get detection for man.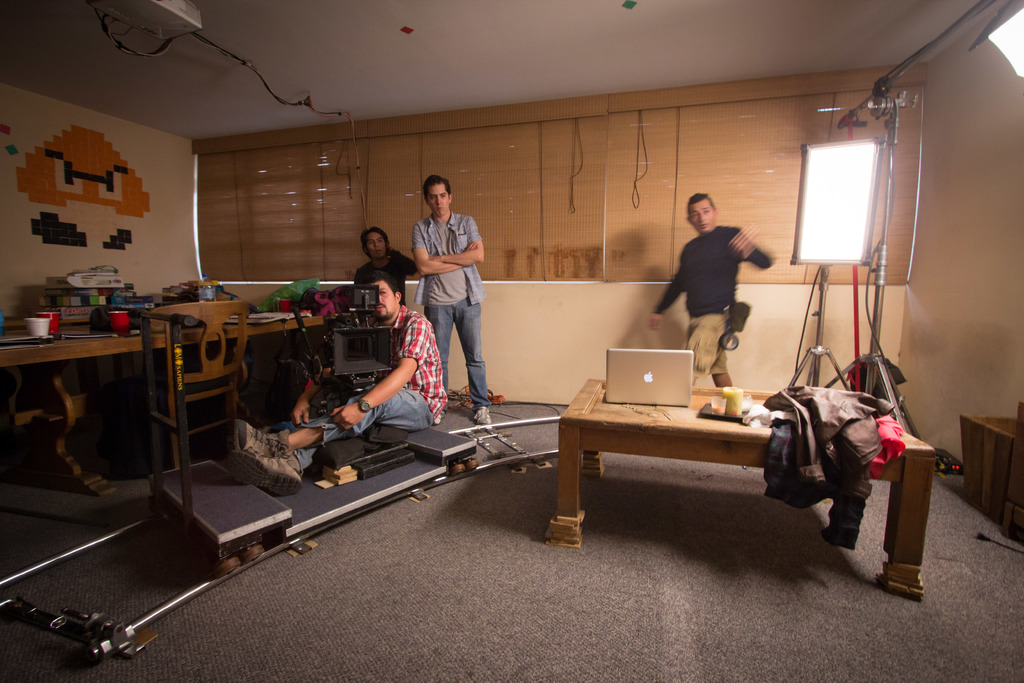
Detection: crop(353, 226, 419, 307).
